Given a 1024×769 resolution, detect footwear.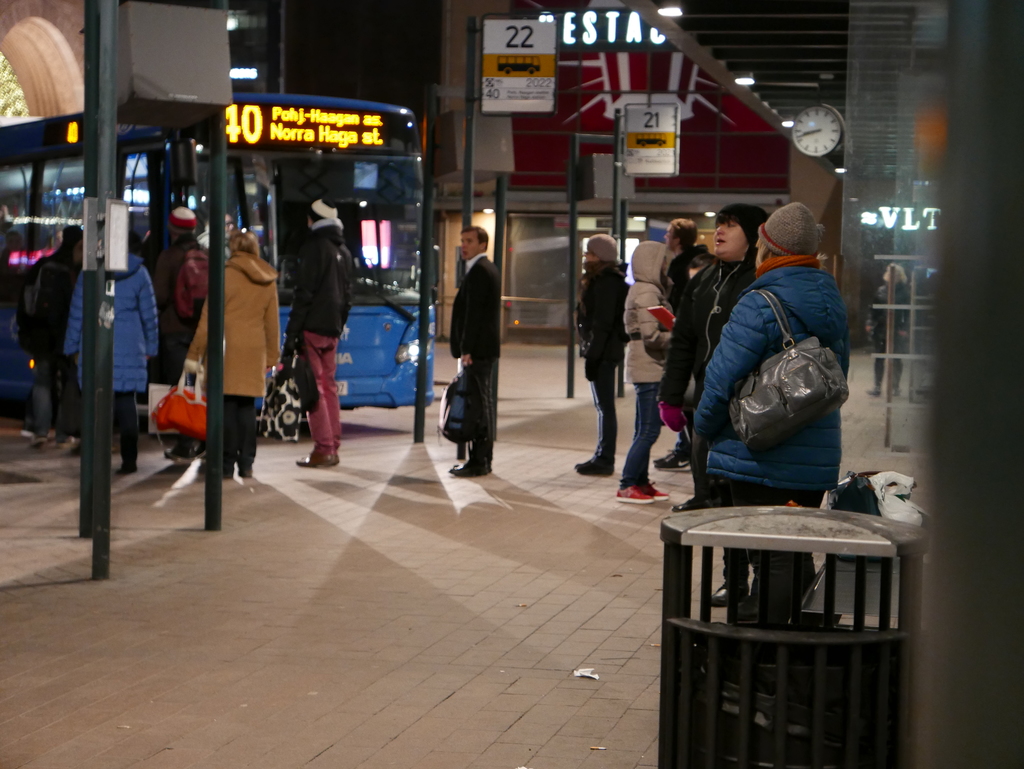
bbox(236, 464, 253, 477).
